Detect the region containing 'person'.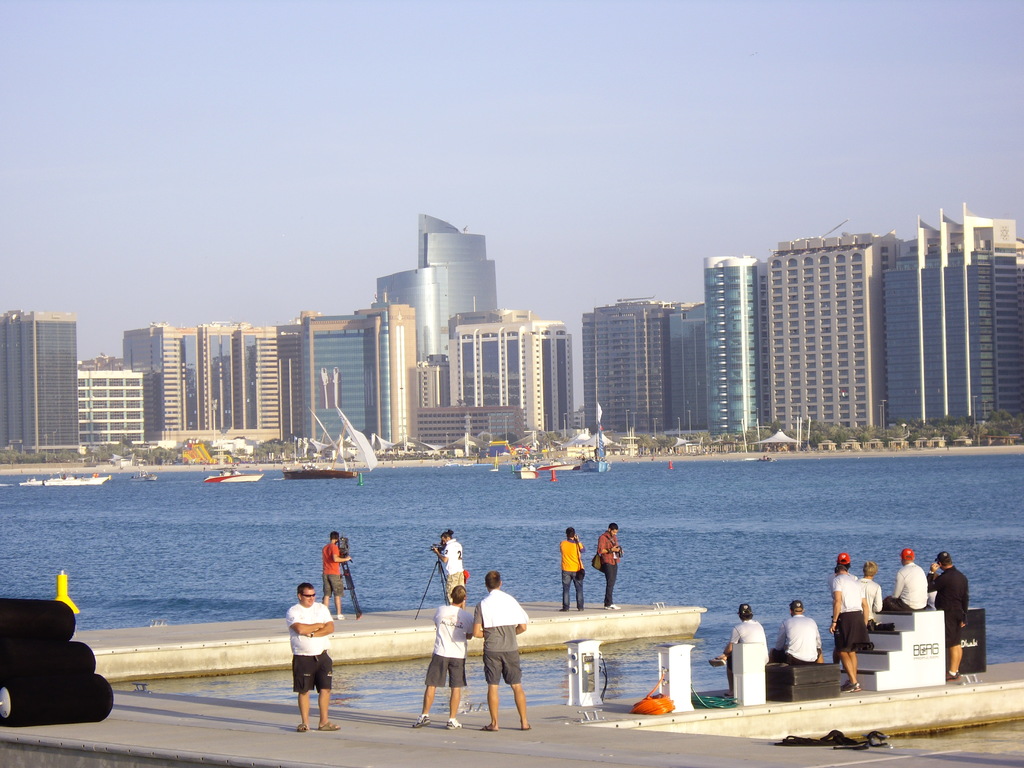
[x1=319, y1=531, x2=353, y2=620].
